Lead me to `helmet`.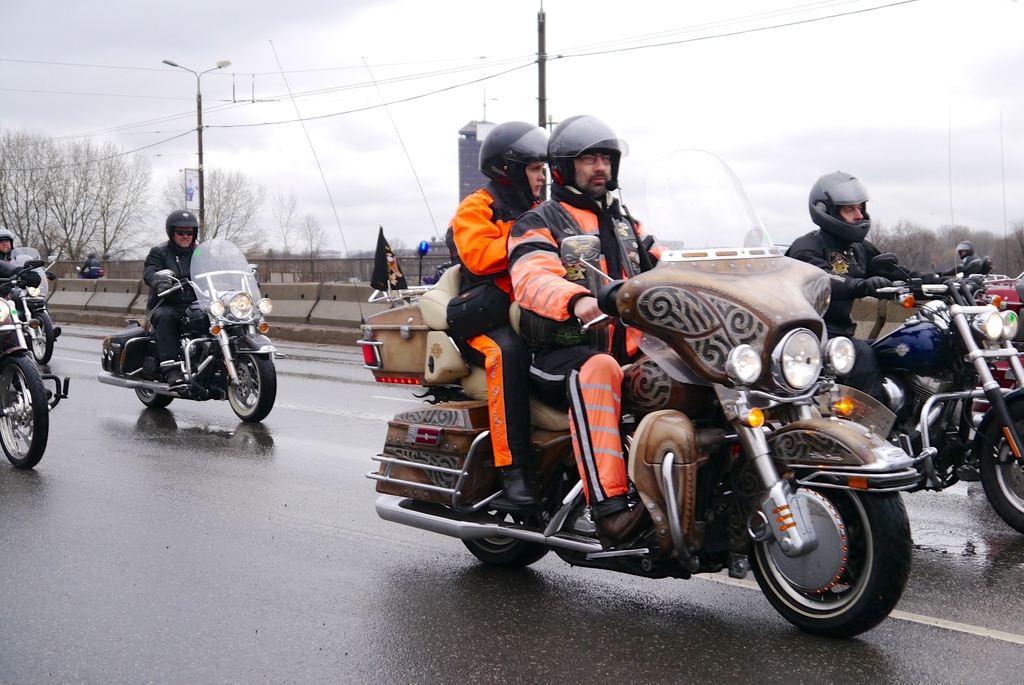
Lead to [left=479, top=120, right=549, bottom=206].
